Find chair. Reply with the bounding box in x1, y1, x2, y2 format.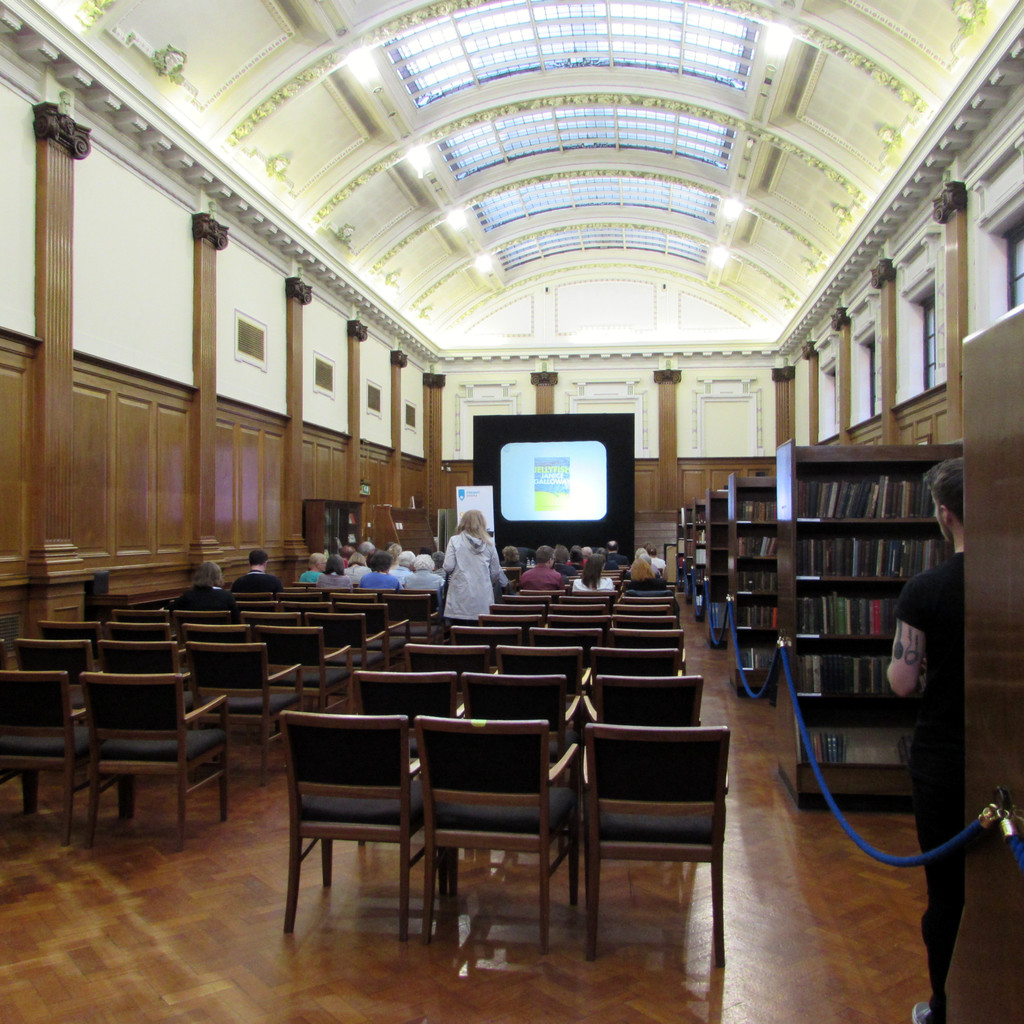
585, 672, 700, 728.
